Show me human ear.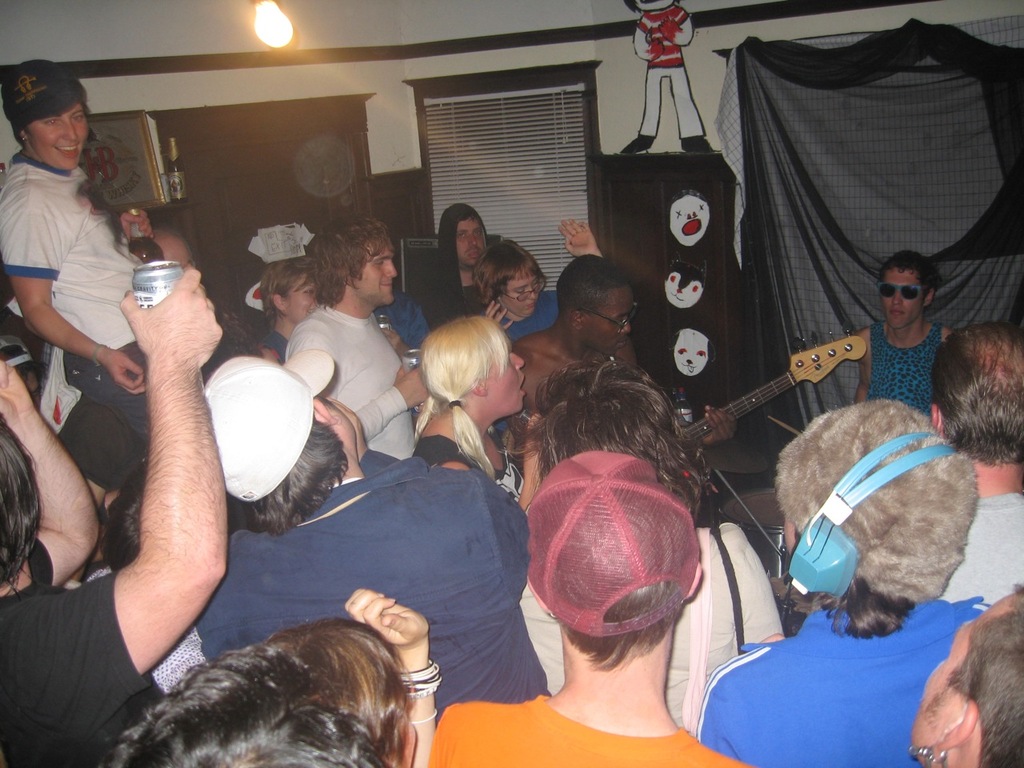
human ear is here: 570/303/579/330.
